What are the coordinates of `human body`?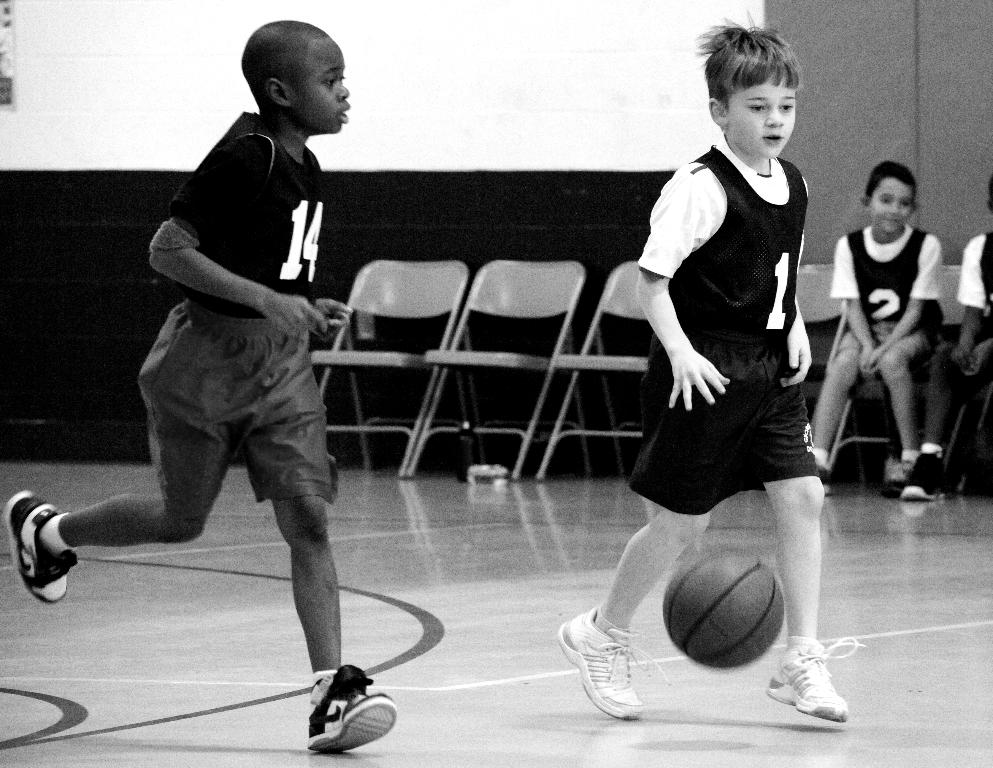
{"left": 810, "top": 161, "right": 938, "bottom": 481}.
